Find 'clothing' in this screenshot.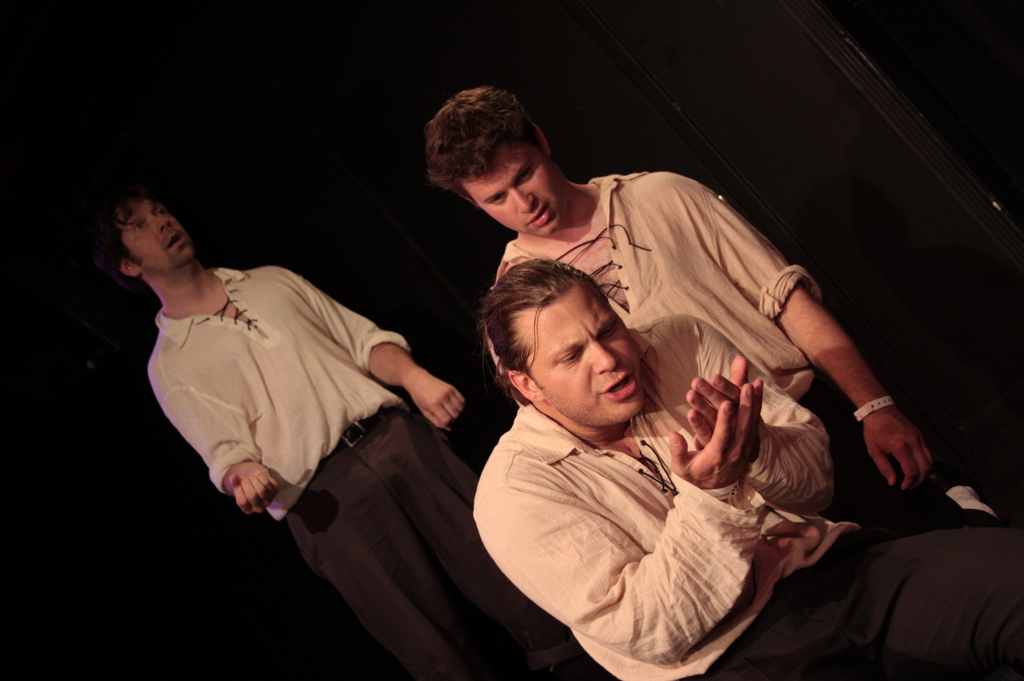
The bounding box for 'clothing' is rect(145, 263, 586, 680).
